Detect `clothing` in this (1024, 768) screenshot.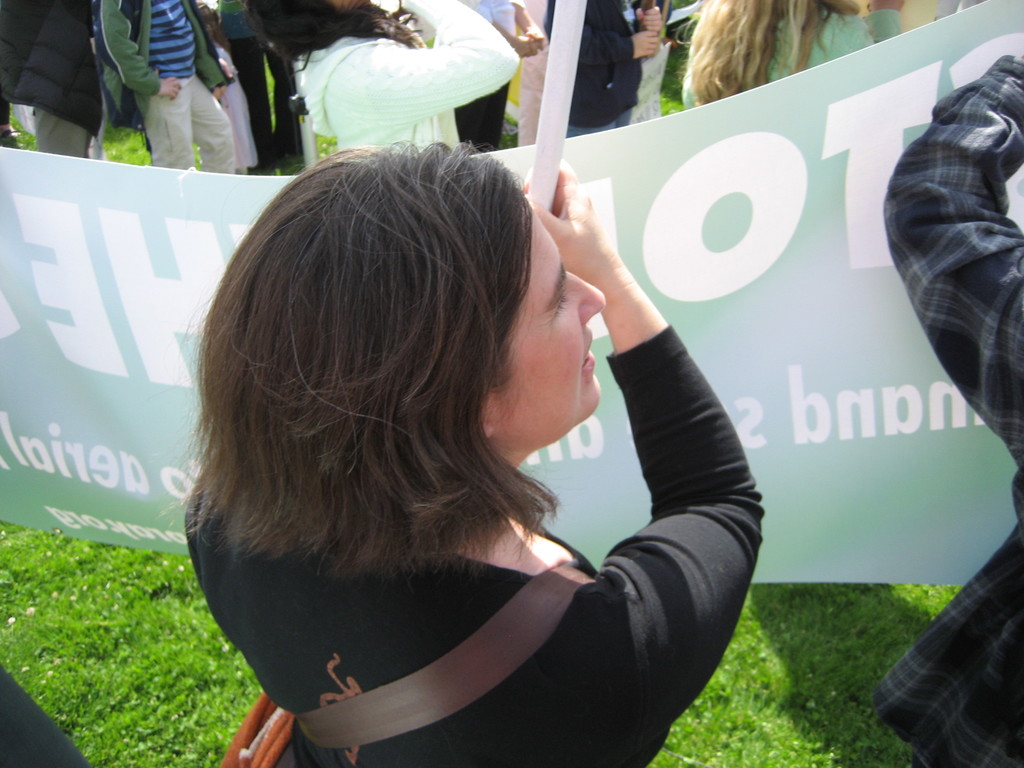
Detection: <box>542,0,645,136</box>.
